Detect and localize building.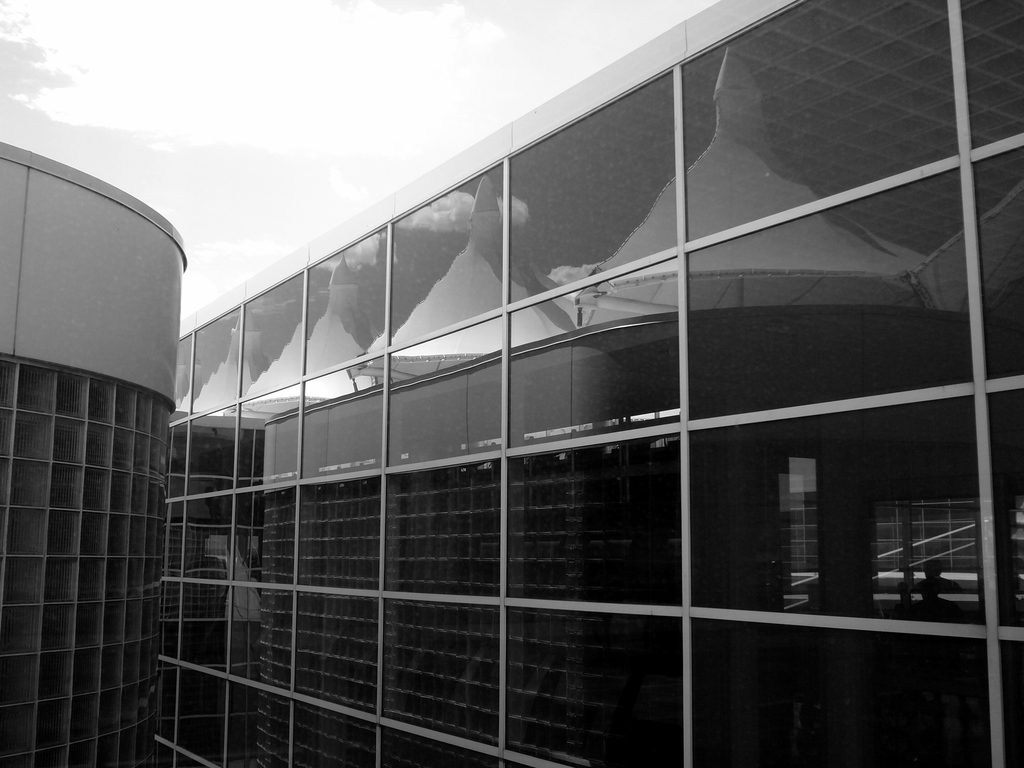
Localized at bbox=(154, 0, 1023, 767).
